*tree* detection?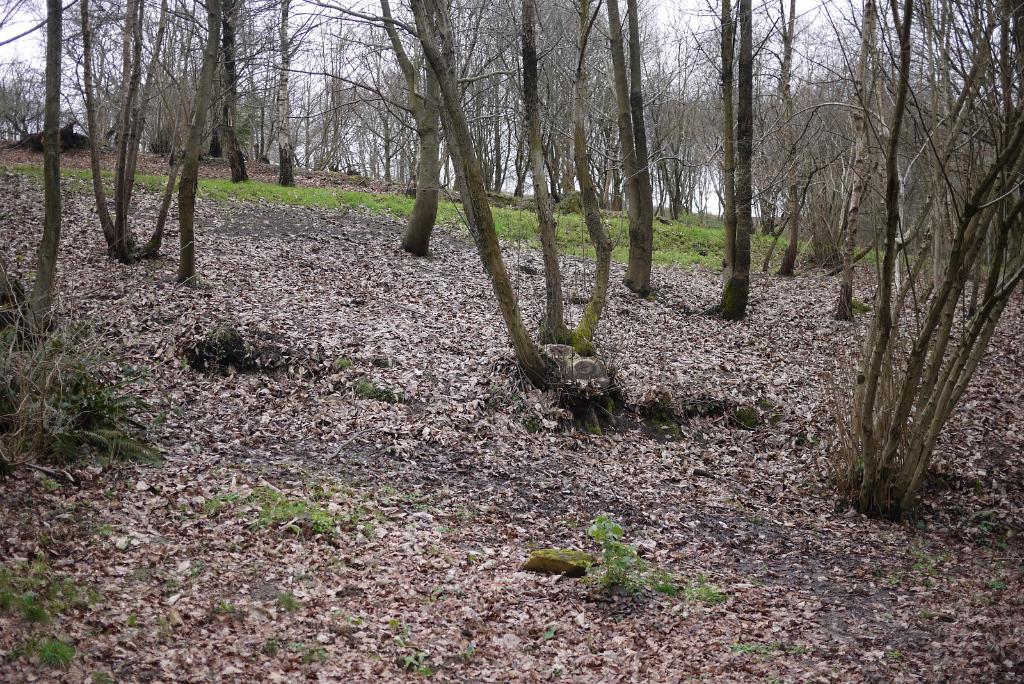
Rect(182, 0, 259, 195)
